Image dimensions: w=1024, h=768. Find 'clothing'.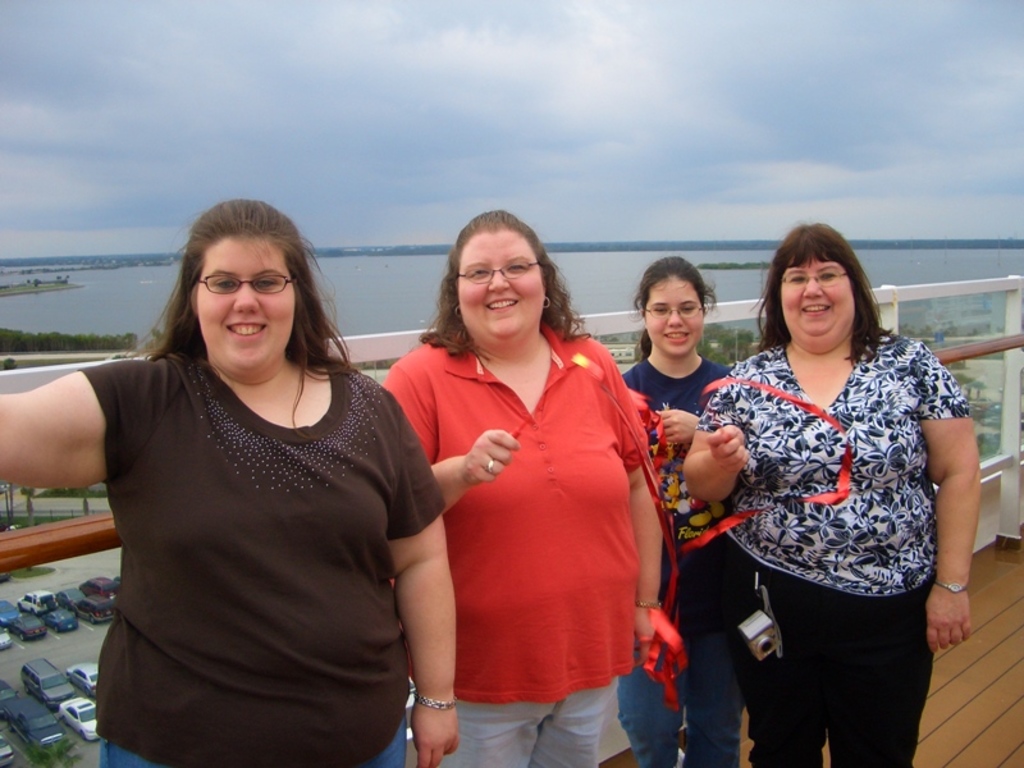
BBox(370, 321, 664, 767).
